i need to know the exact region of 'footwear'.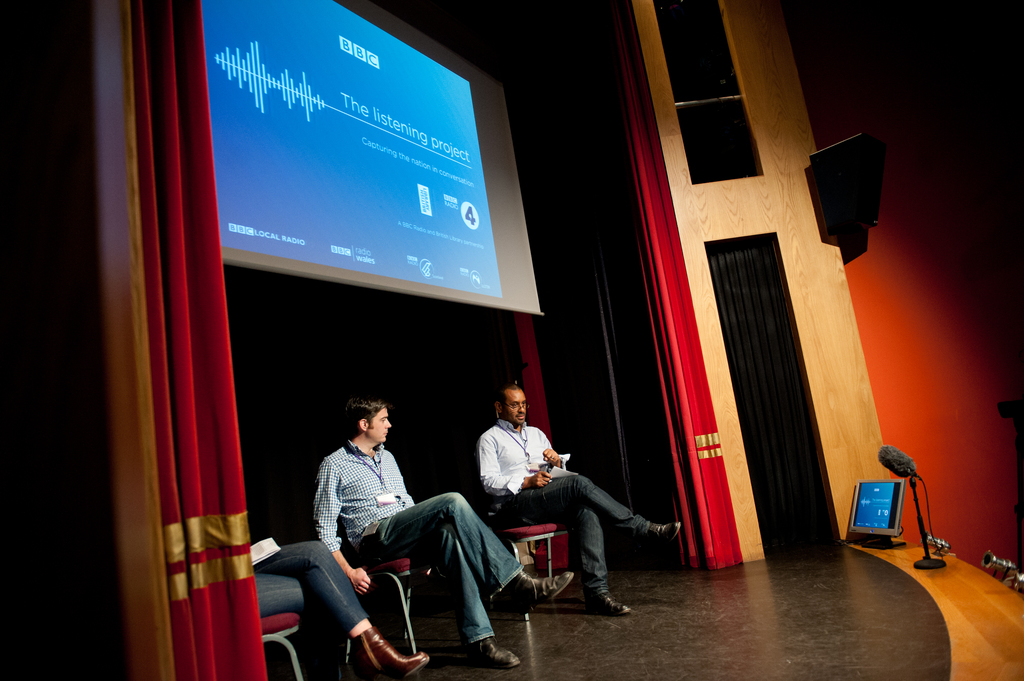
Region: (left=472, top=643, right=527, bottom=668).
